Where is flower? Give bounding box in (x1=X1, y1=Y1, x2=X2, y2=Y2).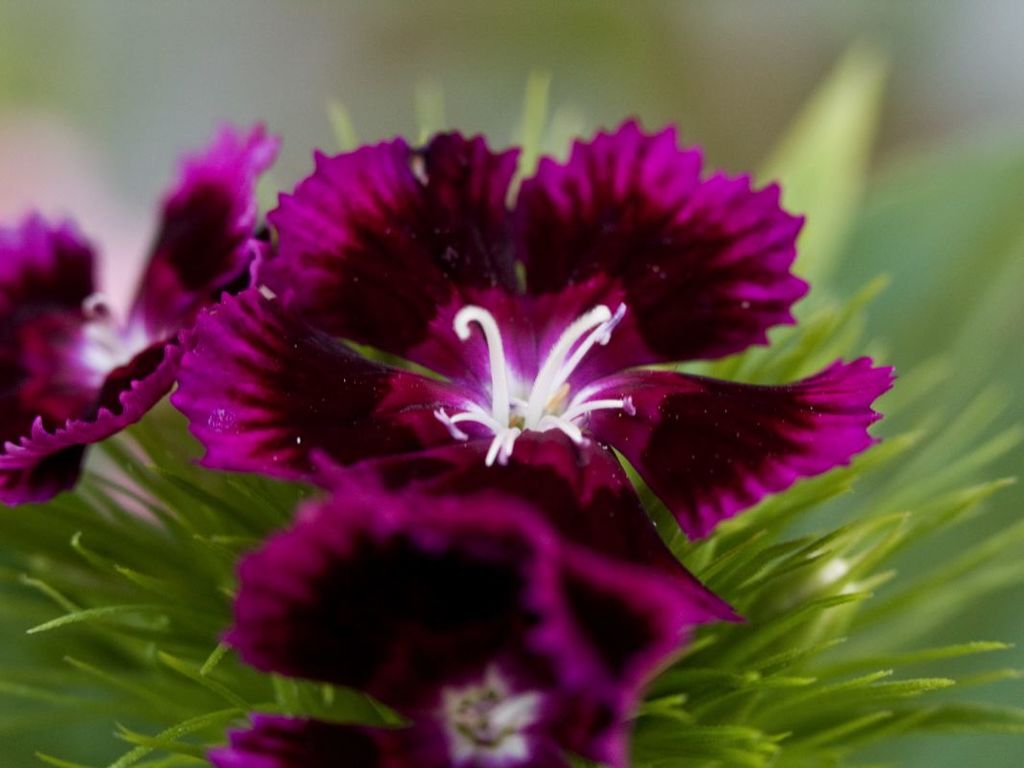
(x1=0, y1=123, x2=287, y2=513).
